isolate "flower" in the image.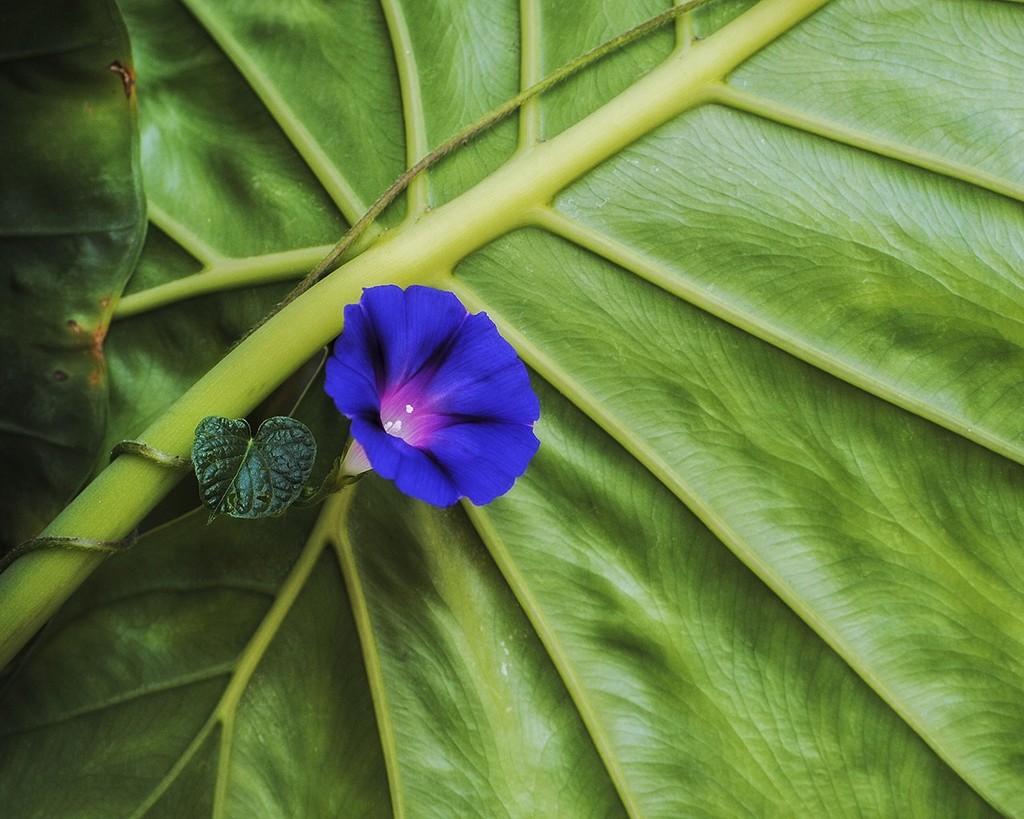
Isolated region: [x1=314, y1=284, x2=544, y2=519].
